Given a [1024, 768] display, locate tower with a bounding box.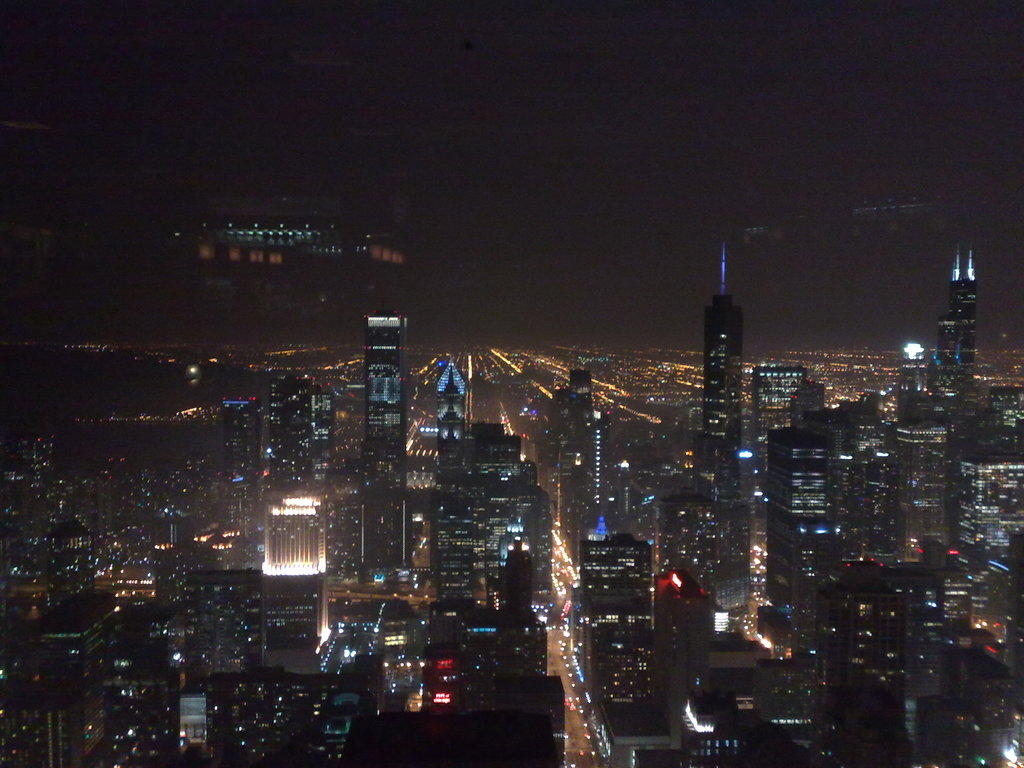
Located: l=357, t=308, r=413, b=575.
